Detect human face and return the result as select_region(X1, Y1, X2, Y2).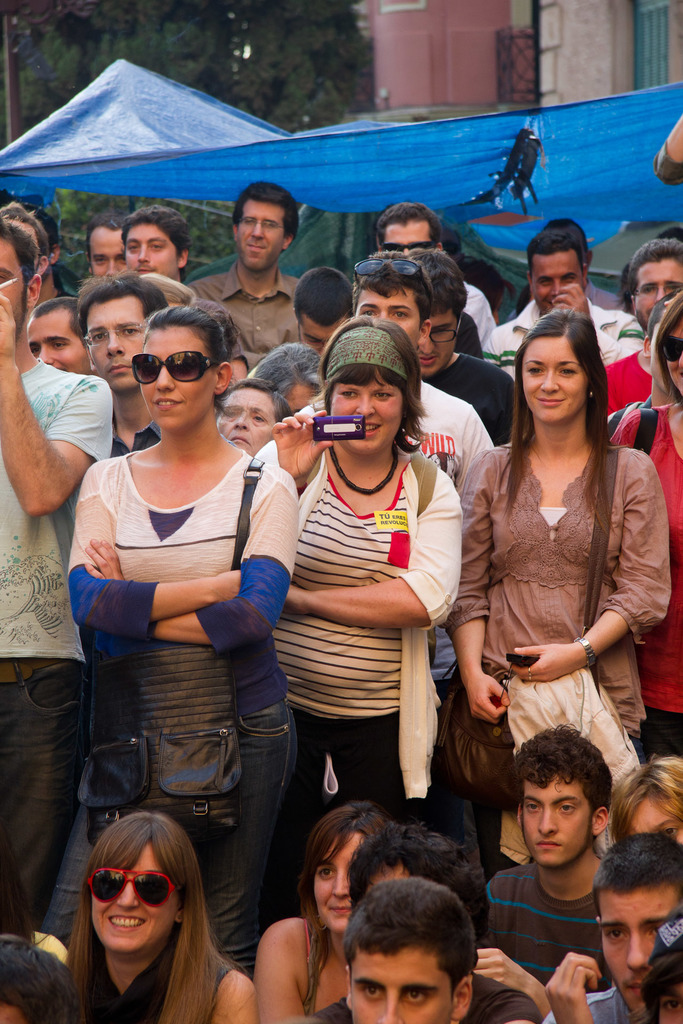
select_region(79, 292, 145, 395).
